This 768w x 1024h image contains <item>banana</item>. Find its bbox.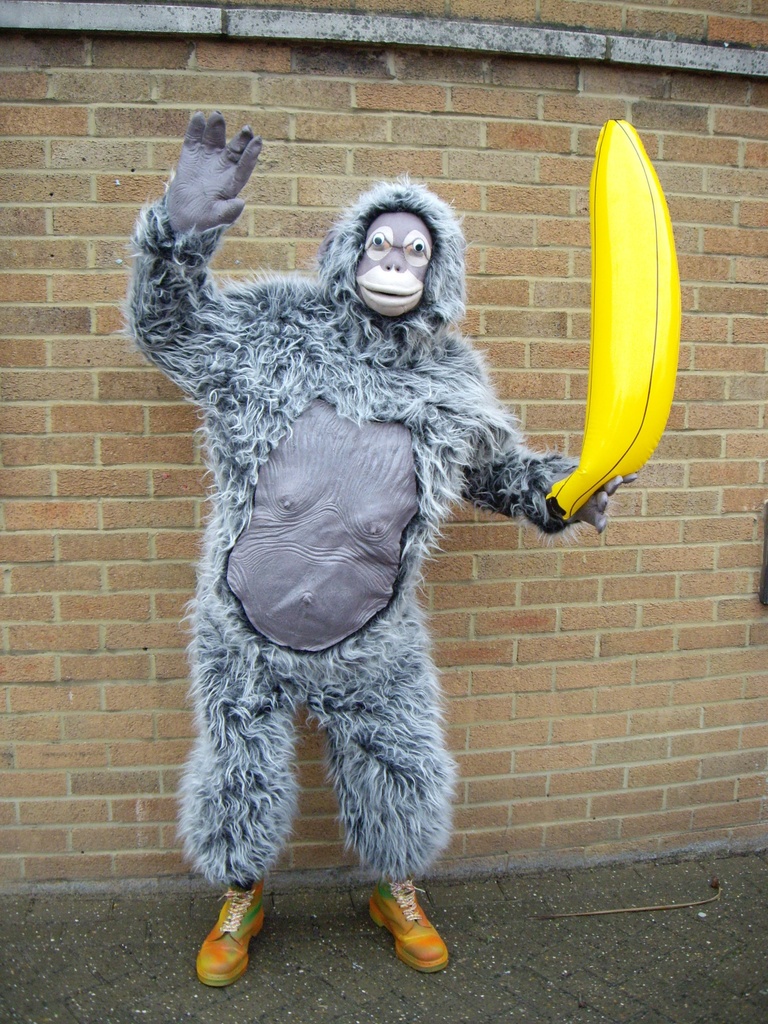
<bbox>543, 113, 678, 524</bbox>.
